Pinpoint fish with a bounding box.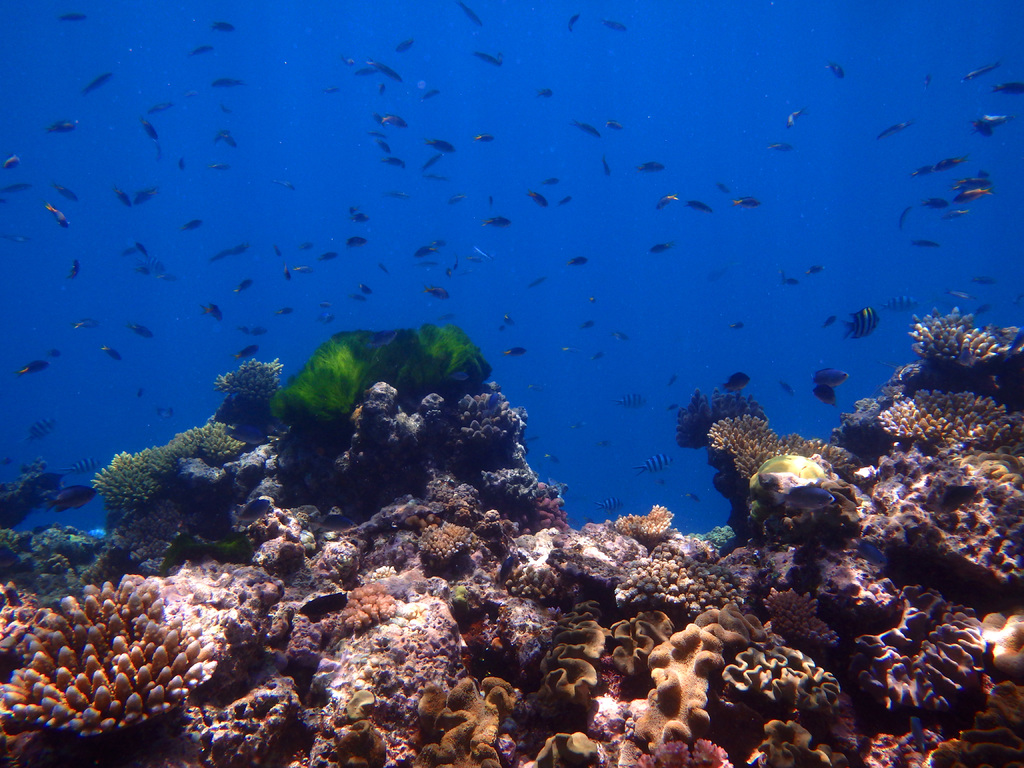
detection(382, 155, 406, 166).
